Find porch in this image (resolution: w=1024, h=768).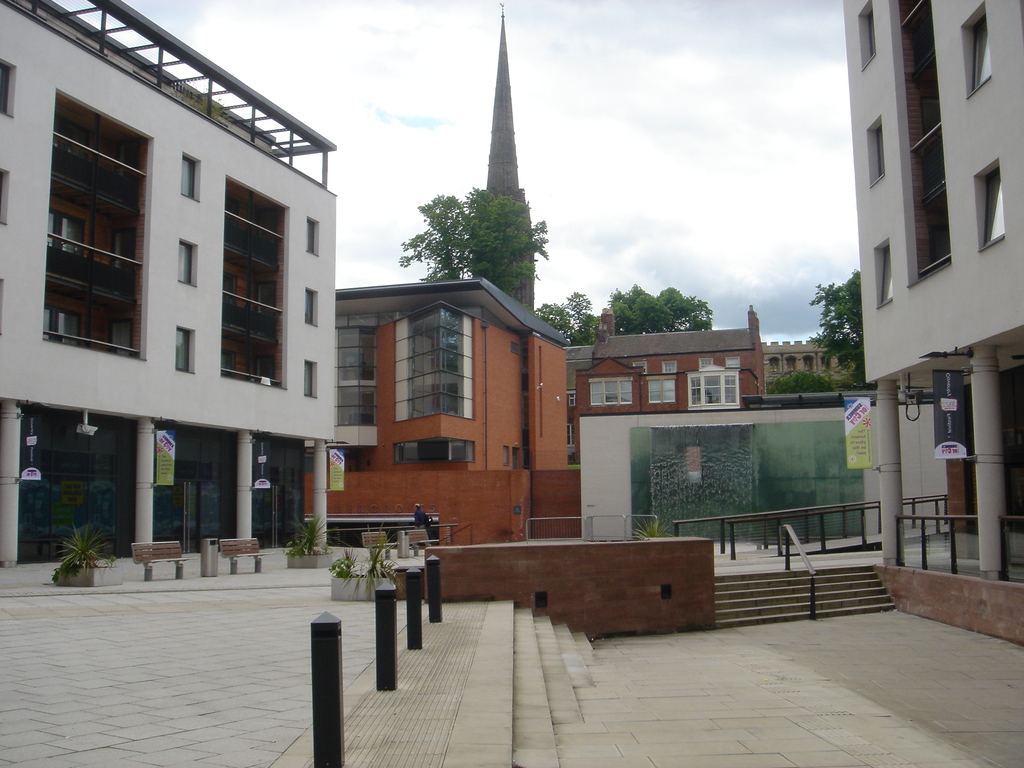
Rect(312, 508, 480, 547).
